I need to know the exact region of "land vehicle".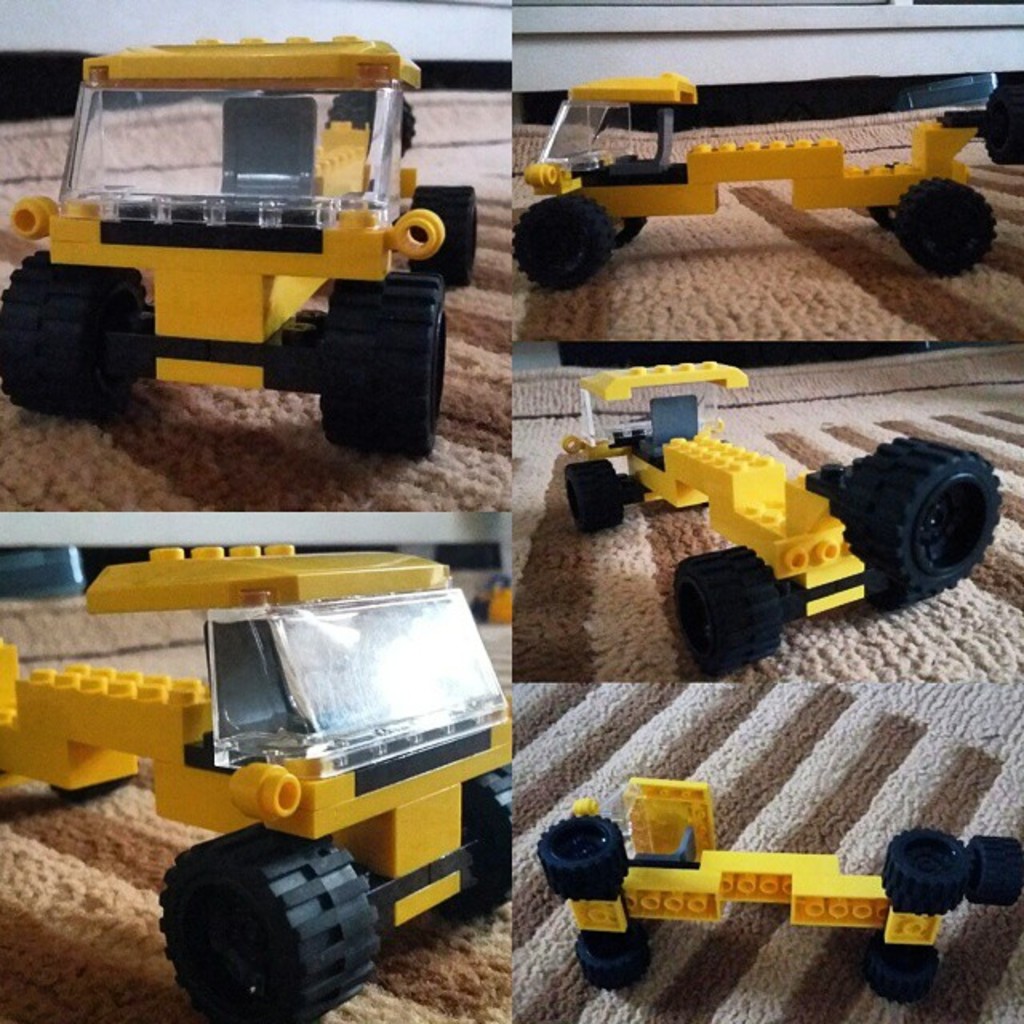
Region: [0, 539, 512, 1022].
